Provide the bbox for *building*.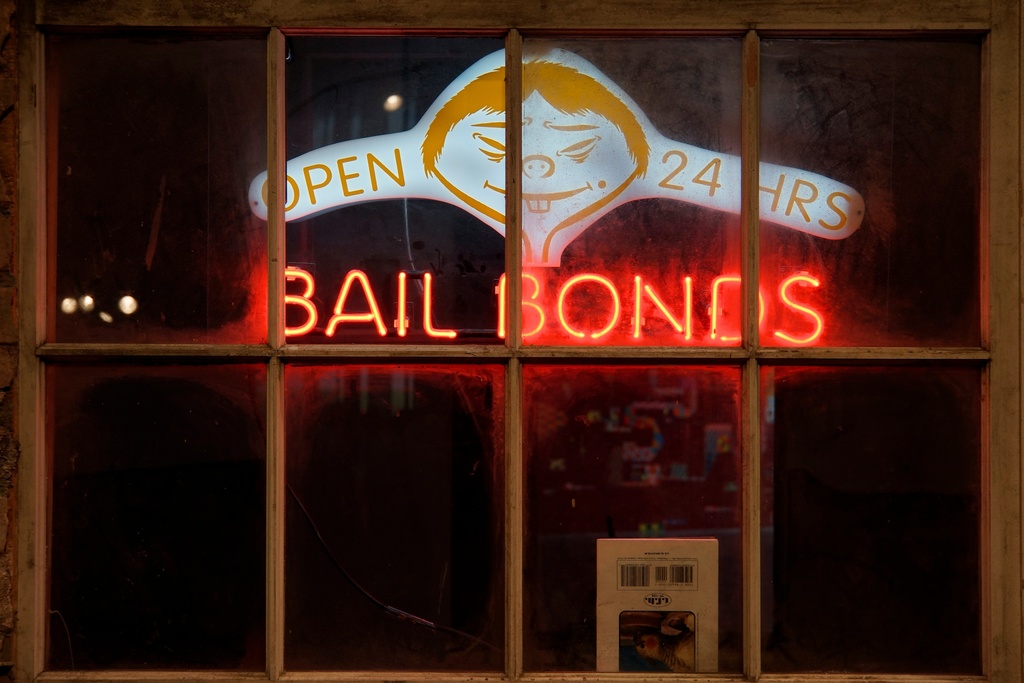
[left=0, top=0, right=1023, bottom=682].
